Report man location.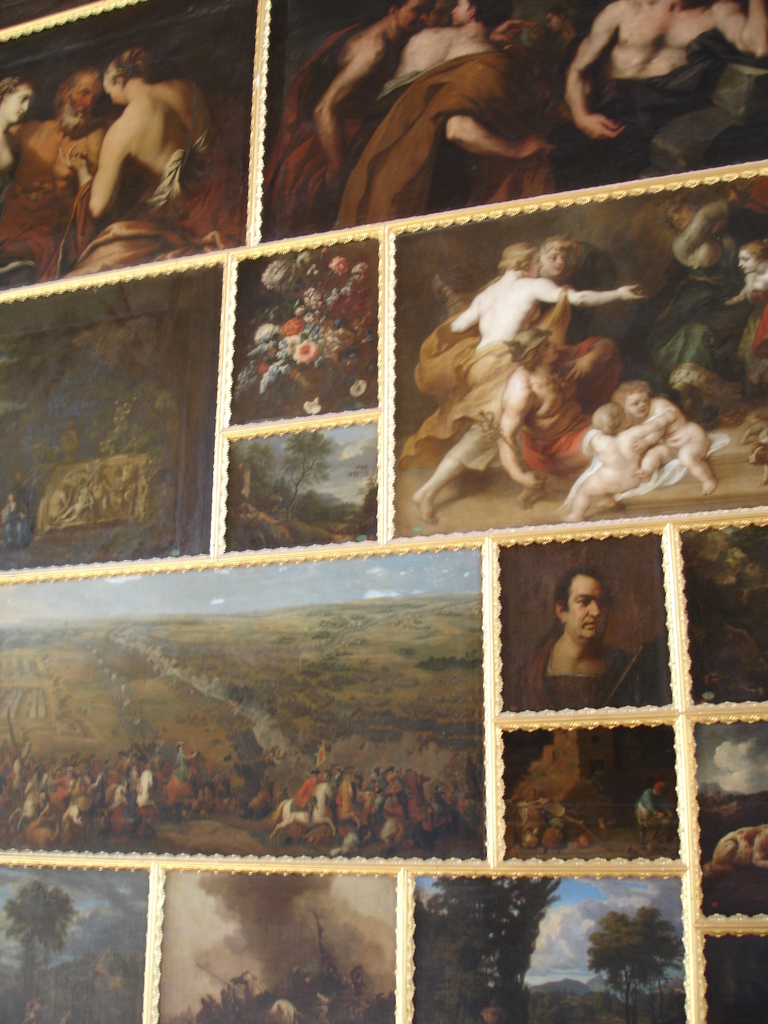
Report: [x1=410, y1=241, x2=650, y2=522].
